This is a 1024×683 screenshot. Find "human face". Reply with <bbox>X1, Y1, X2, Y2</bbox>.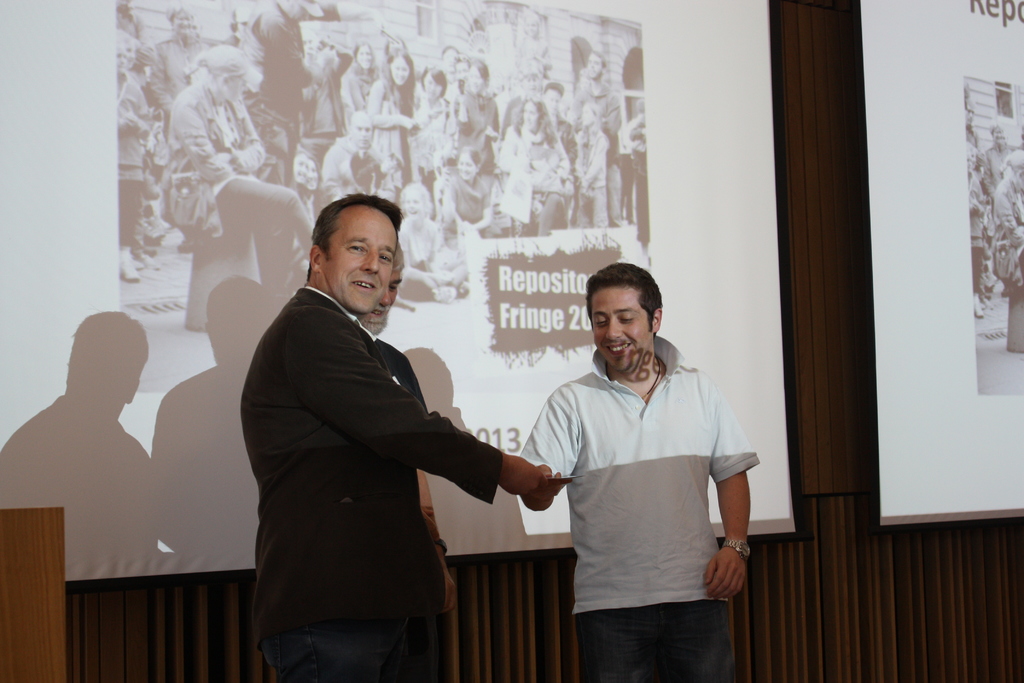
<bbox>468, 67, 484, 93</bbox>.
